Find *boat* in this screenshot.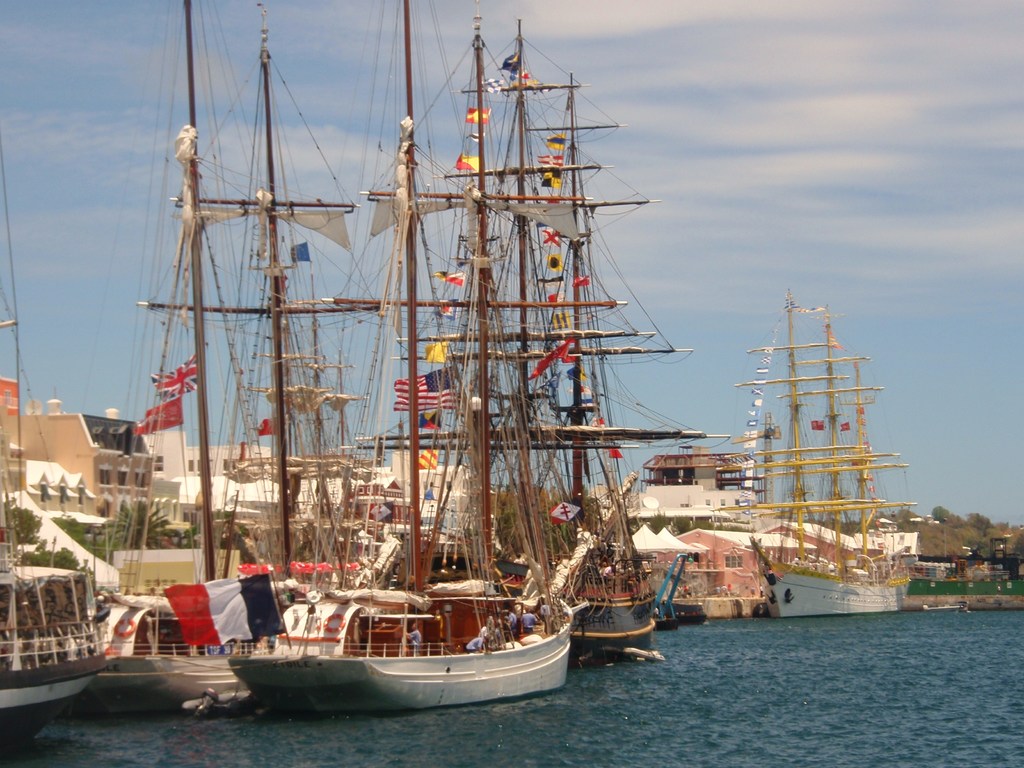
The bounding box for *boat* is <bbox>684, 252, 947, 627</bbox>.
